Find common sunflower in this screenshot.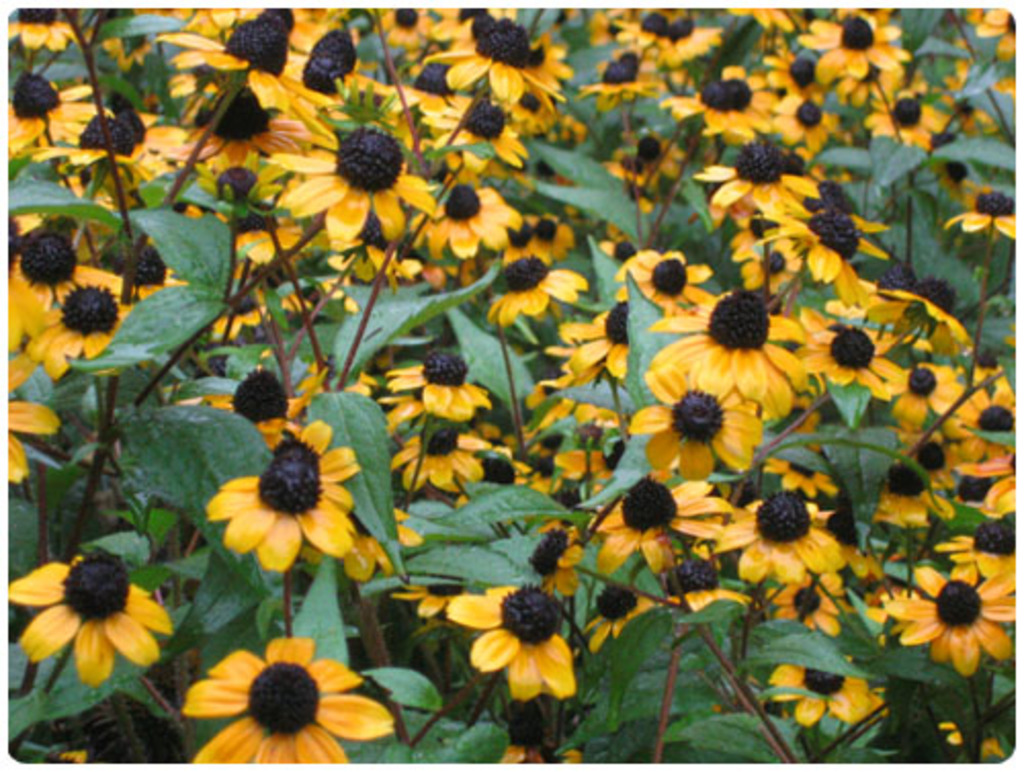
The bounding box for common sunflower is [left=8, top=221, right=133, bottom=334].
